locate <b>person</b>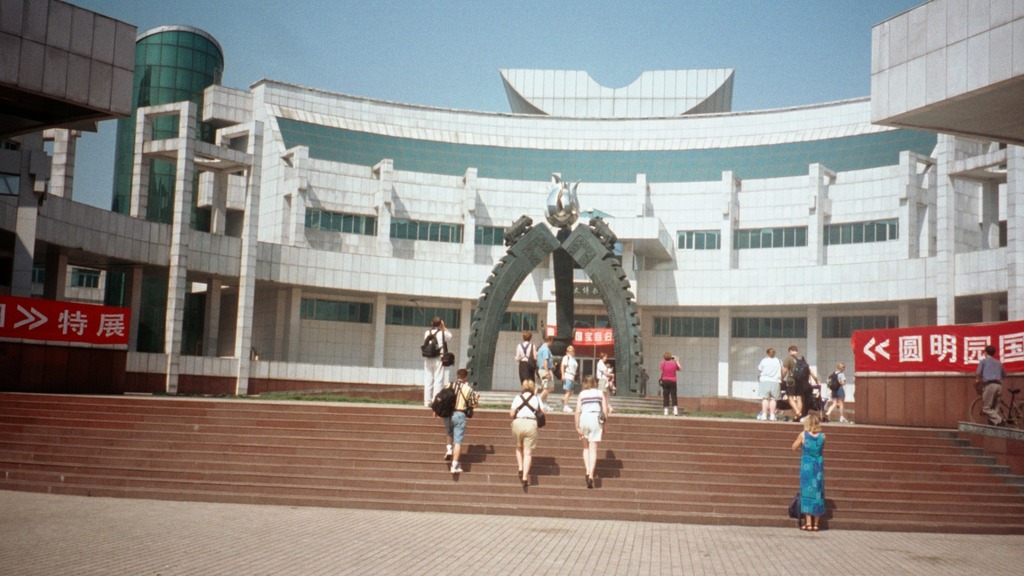
bbox=[785, 343, 817, 419]
